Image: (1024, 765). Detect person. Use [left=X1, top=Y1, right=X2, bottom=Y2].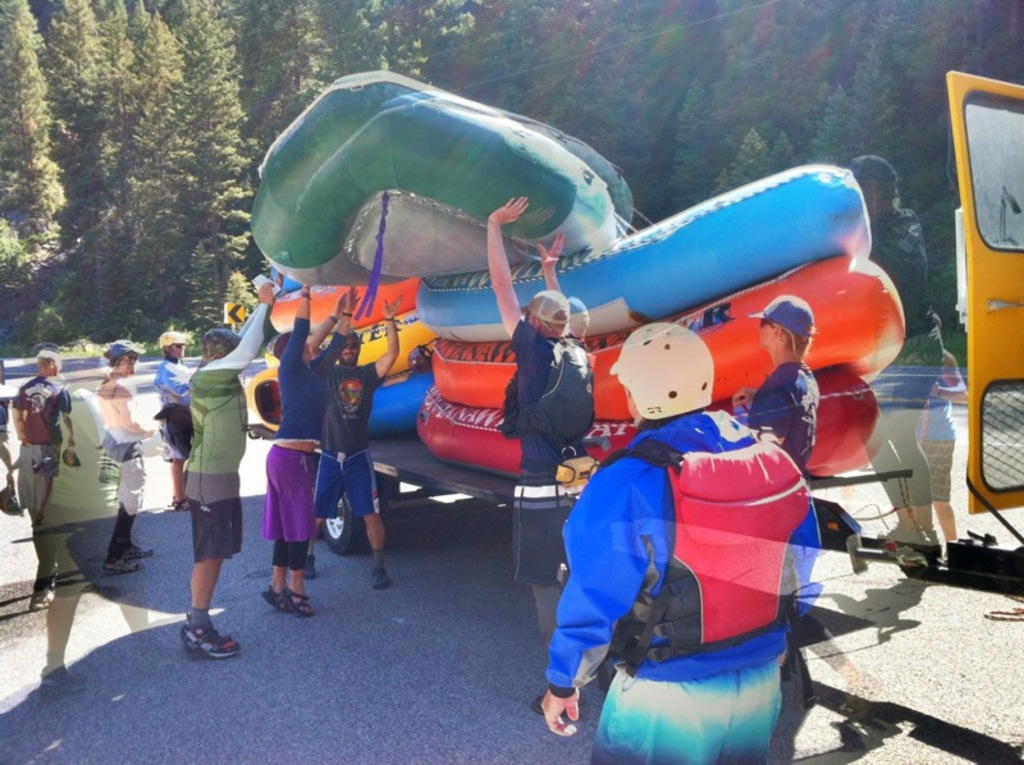
[left=306, top=290, right=407, bottom=592].
